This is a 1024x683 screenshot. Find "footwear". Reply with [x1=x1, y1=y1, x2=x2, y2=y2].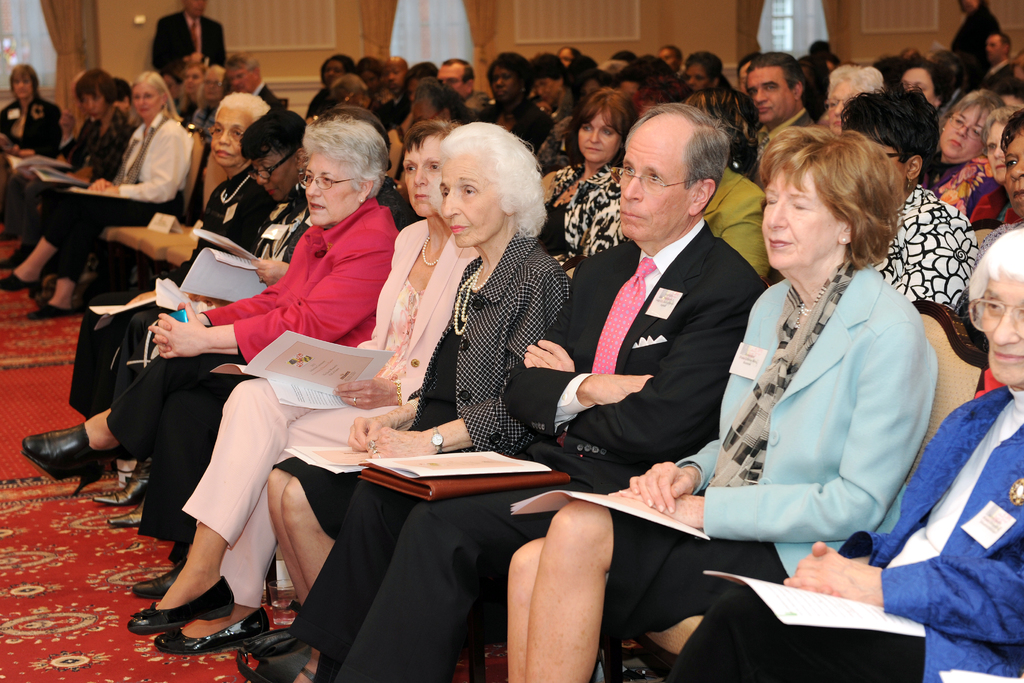
[x1=106, y1=504, x2=143, y2=530].
